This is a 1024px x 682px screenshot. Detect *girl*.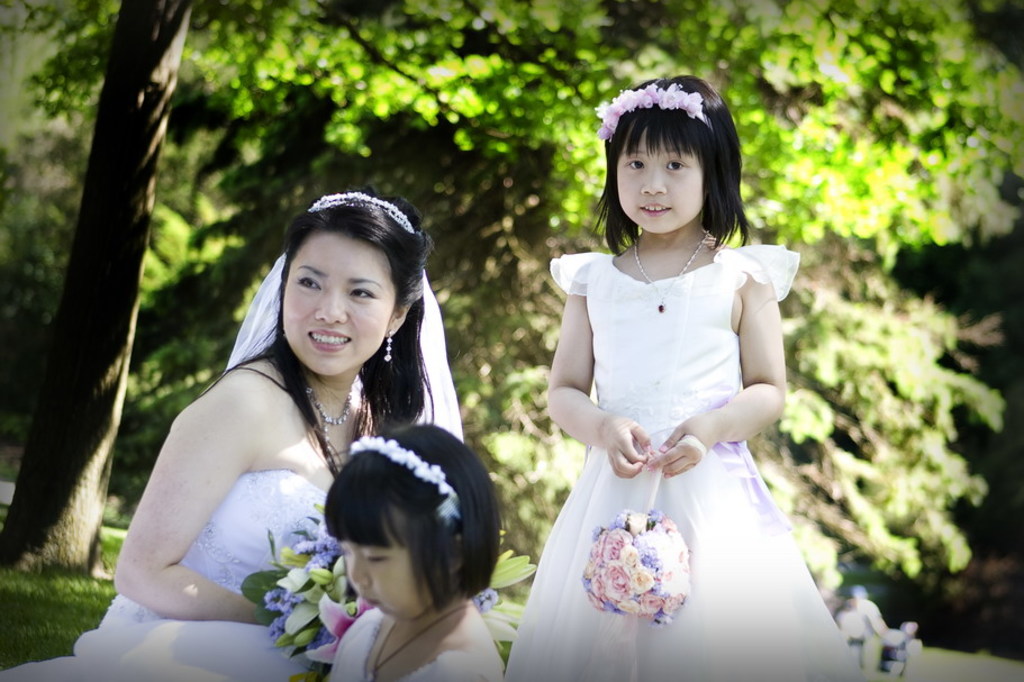
l=323, t=421, r=506, b=681.
